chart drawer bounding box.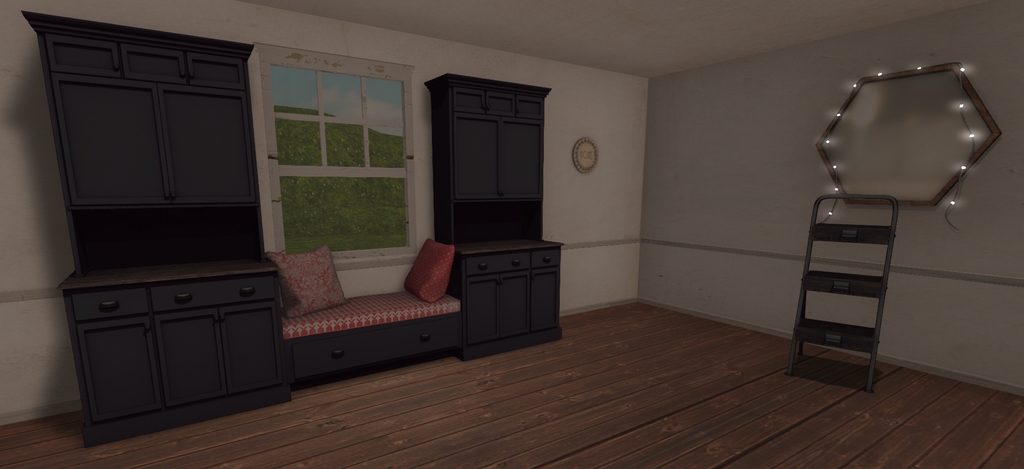
Charted: box(804, 267, 883, 300).
